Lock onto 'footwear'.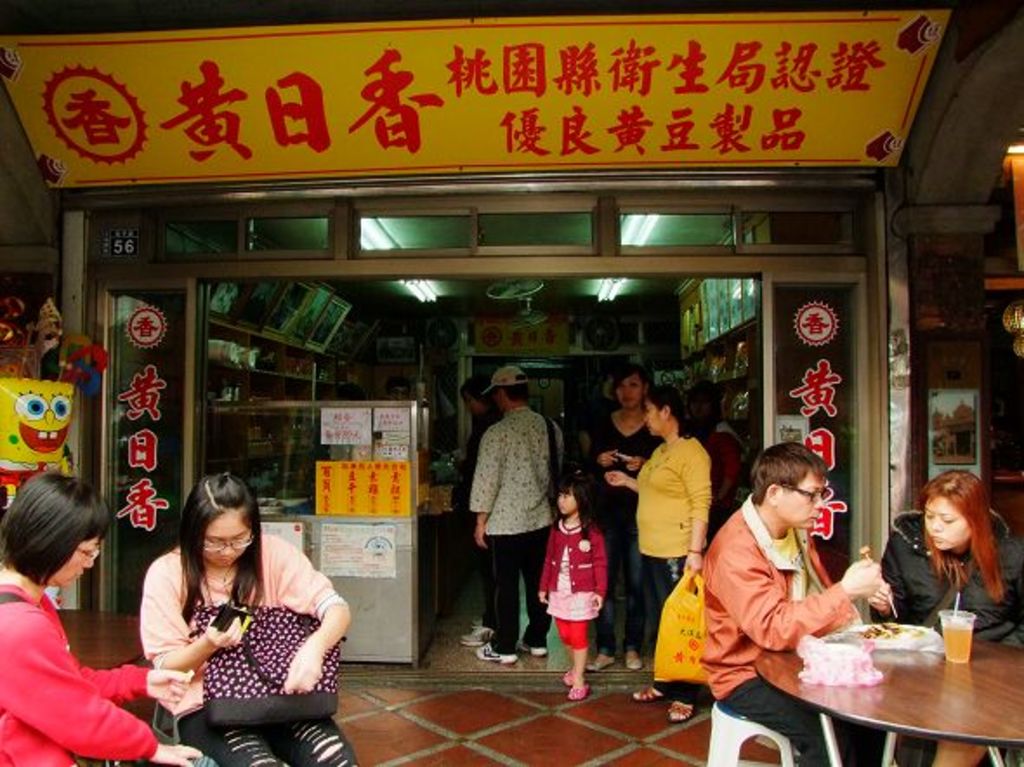
Locked: detection(587, 656, 607, 670).
